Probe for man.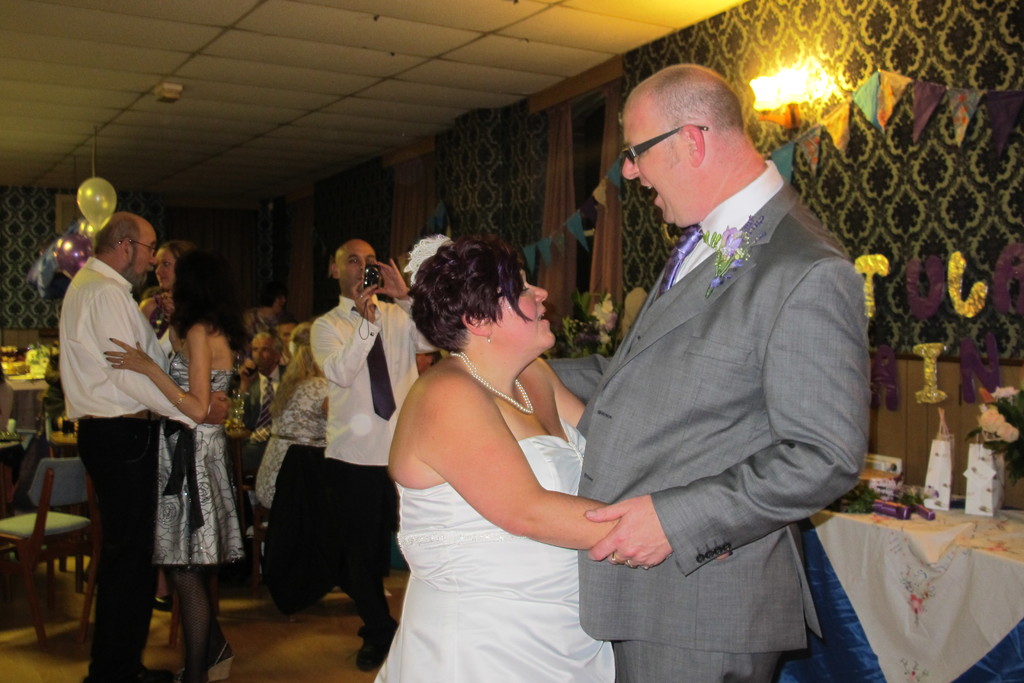
Probe result: (x1=310, y1=239, x2=441, y2=671).
